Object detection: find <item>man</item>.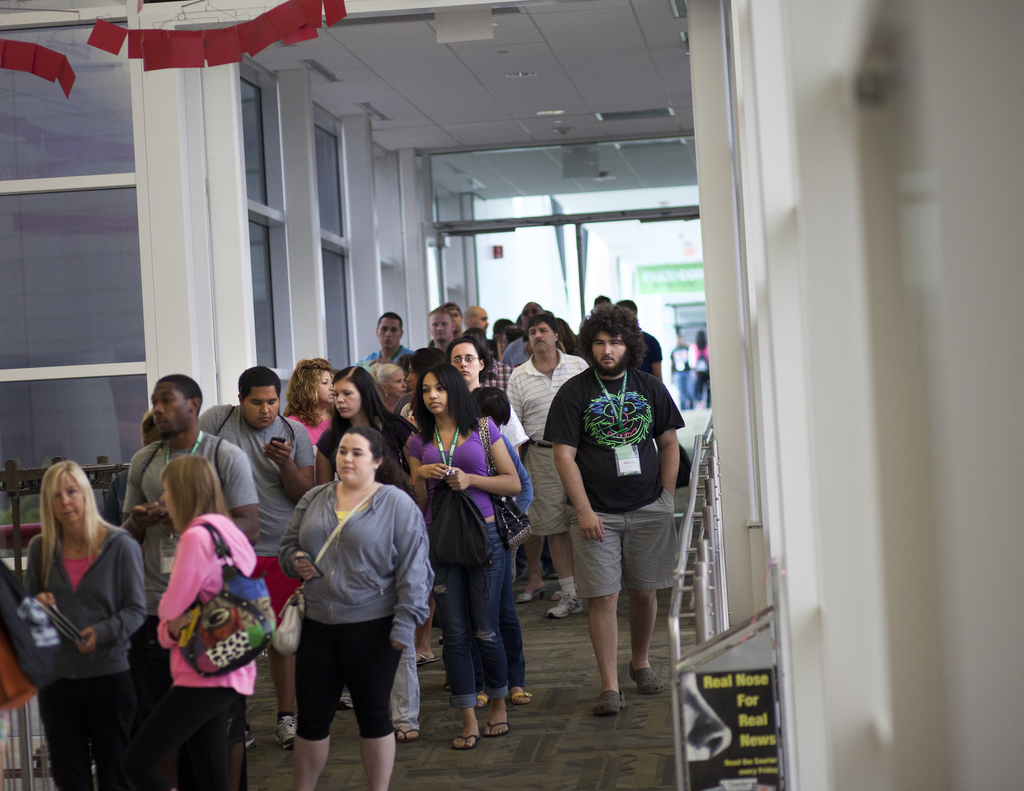
l=506, t=313, r=591, b=610.
